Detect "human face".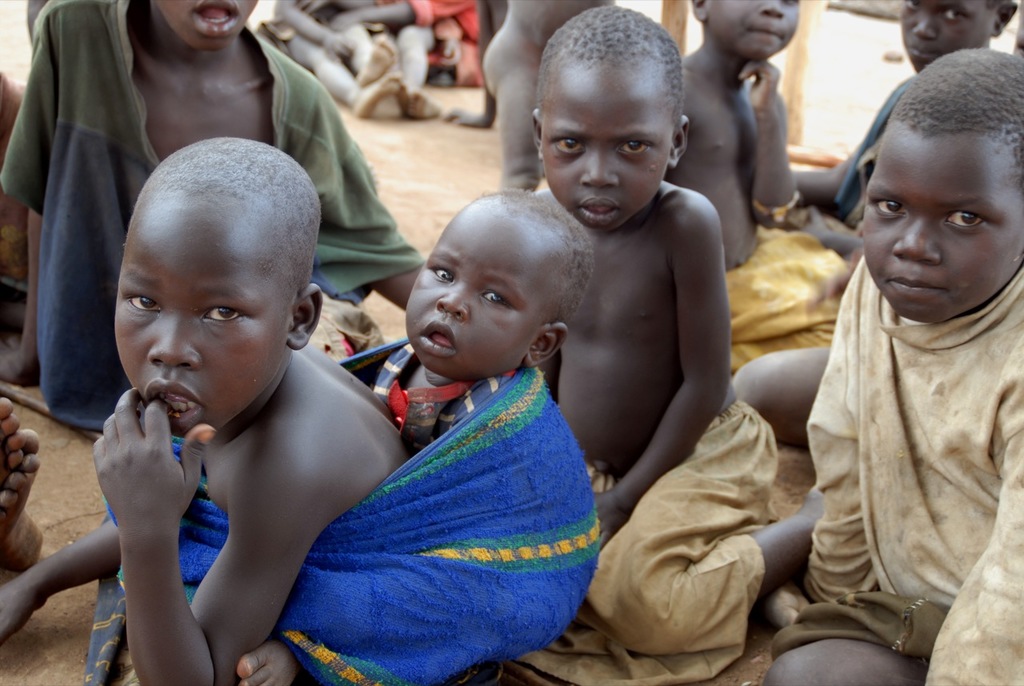
Detected at pyautogui.locateOnScreen(899, 0, 1000, 73).
